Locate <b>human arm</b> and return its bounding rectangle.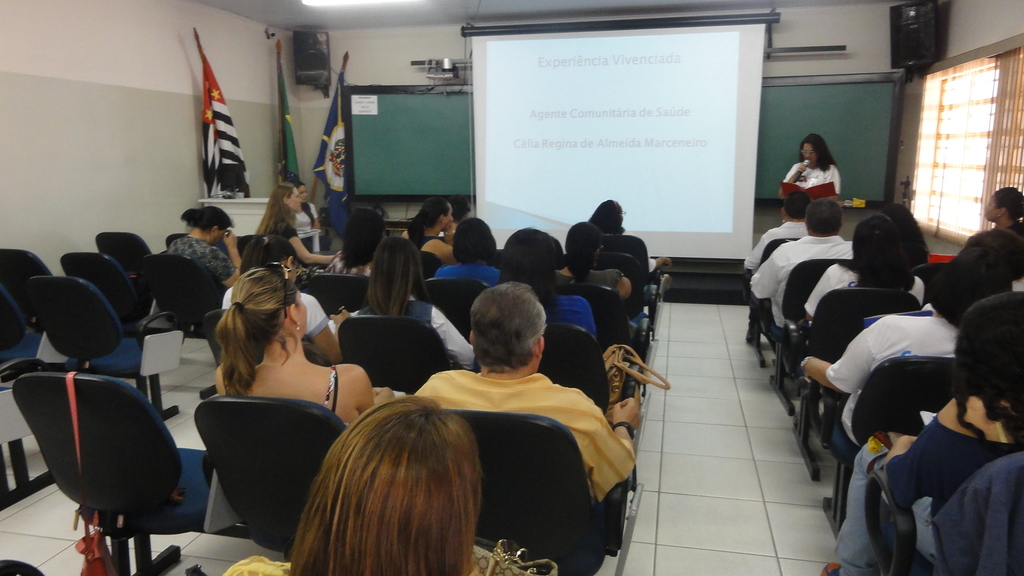
743, 236, 802, 305.
